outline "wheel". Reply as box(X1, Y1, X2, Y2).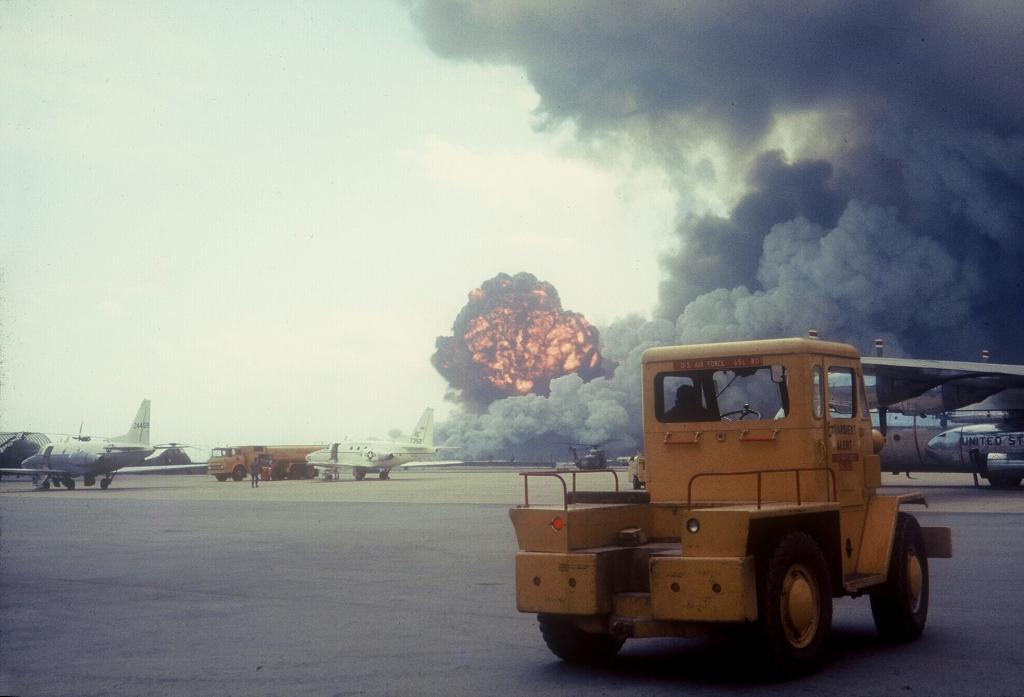
box(236, 465, 248, 482).
